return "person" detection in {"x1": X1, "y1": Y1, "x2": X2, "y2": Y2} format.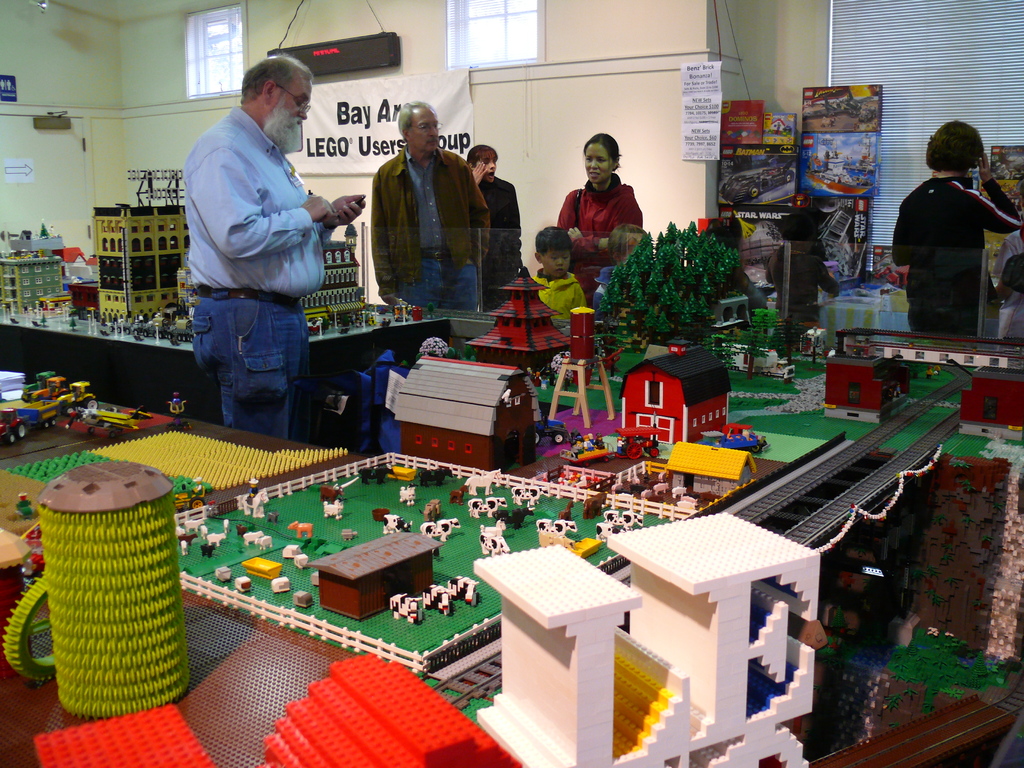
{"x1": 552, "y1": 111, "x2": 649, "y2": 305}.
